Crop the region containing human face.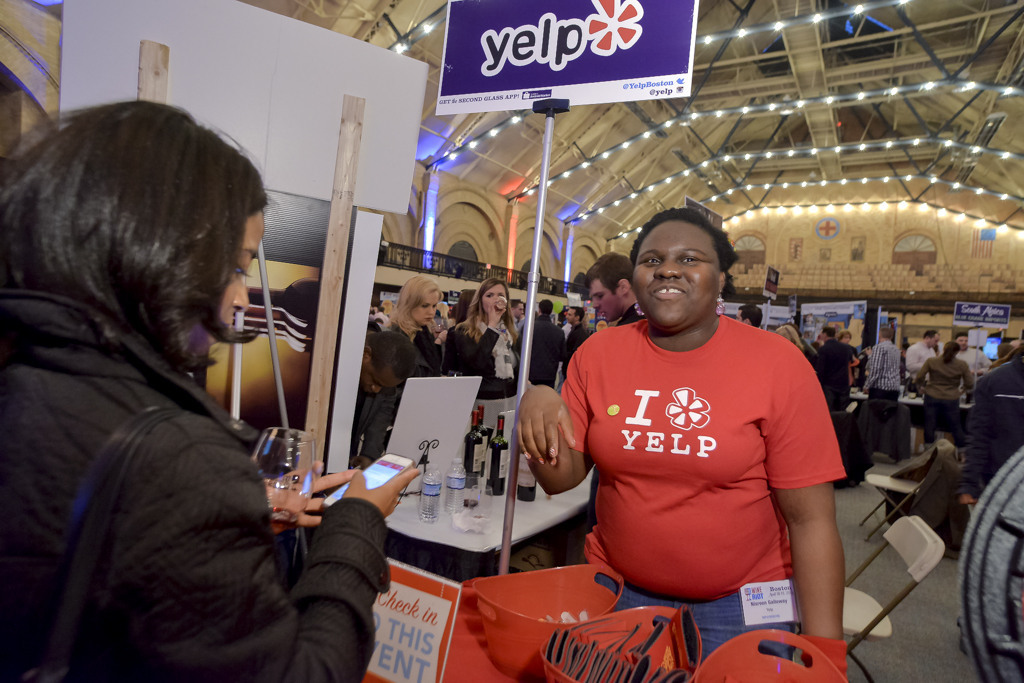
Crop region: bbox=[223, 214, 263, 324].
